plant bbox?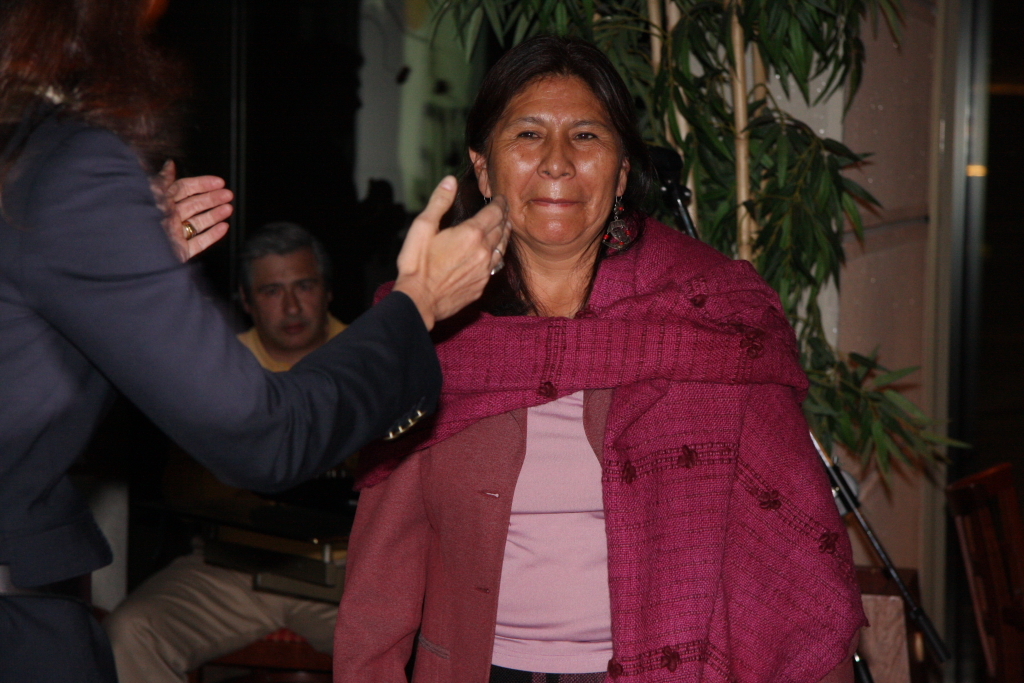
x1=398 y1=0 x2=981 y2=502
